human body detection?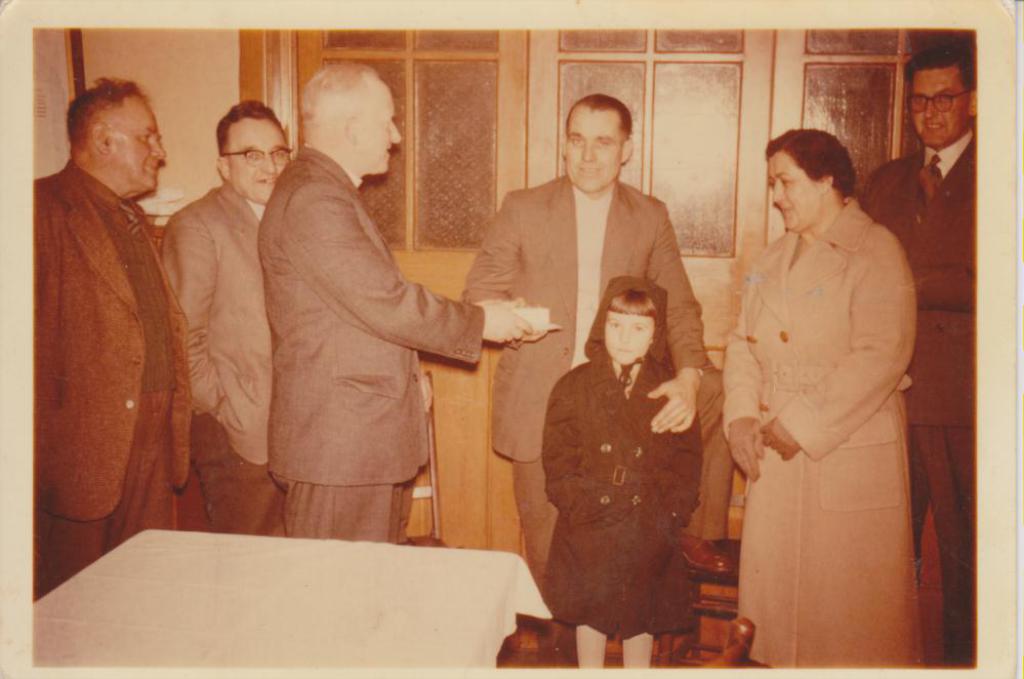
(left=852, top=135, right=968, bottom=670)
